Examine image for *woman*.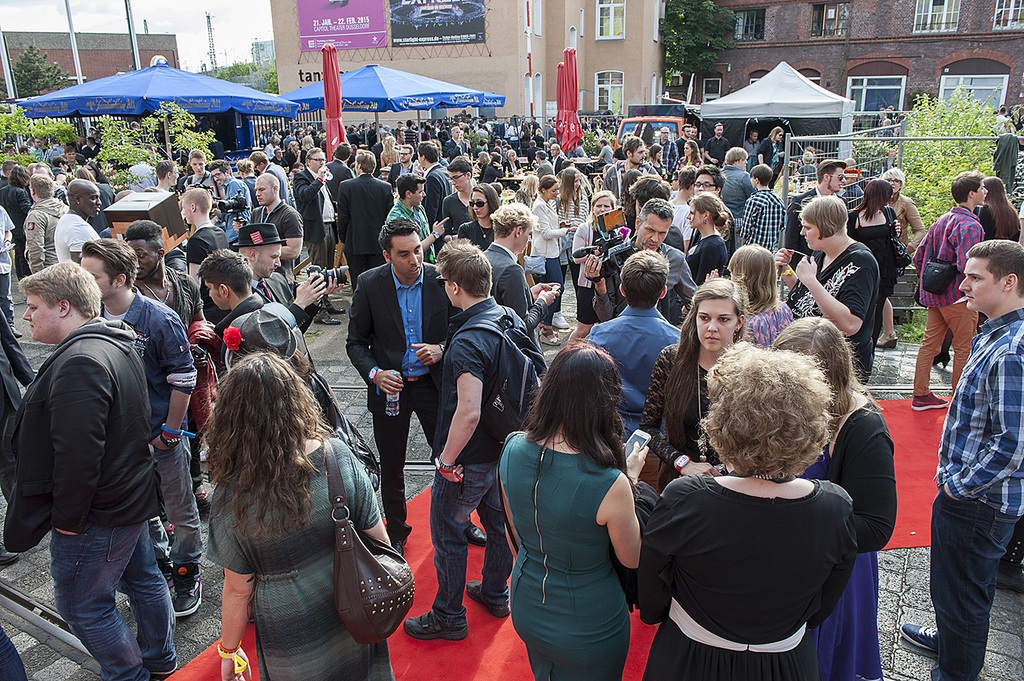
Examination result: 635:340:862:680.
